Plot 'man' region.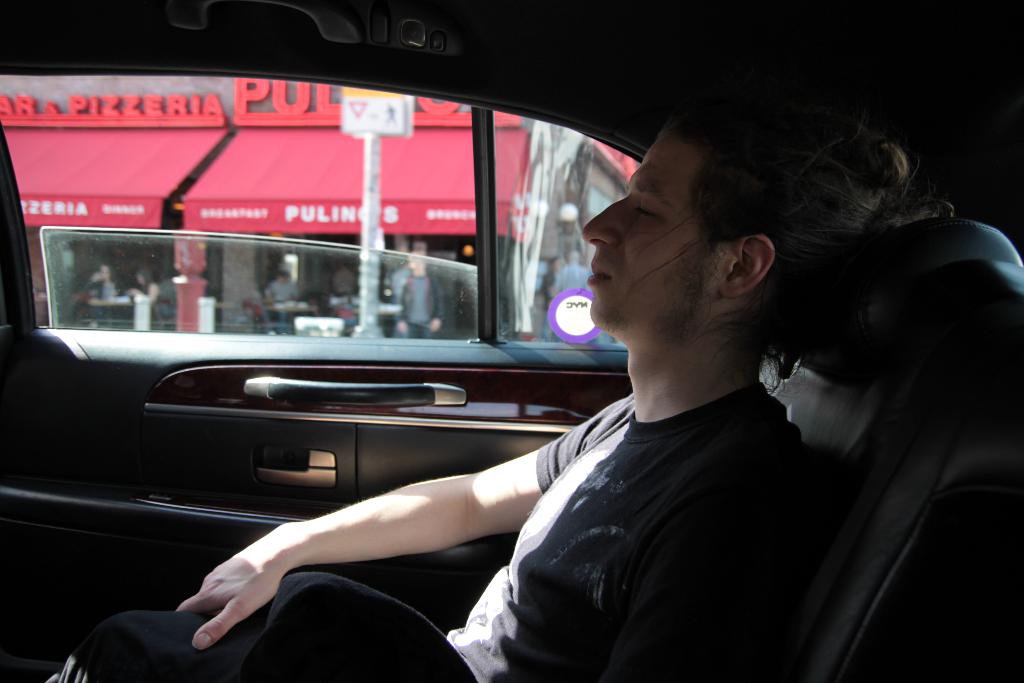
Plotted at {"left": 394, "top": 249, "right": 449, "bottom": 341}.
